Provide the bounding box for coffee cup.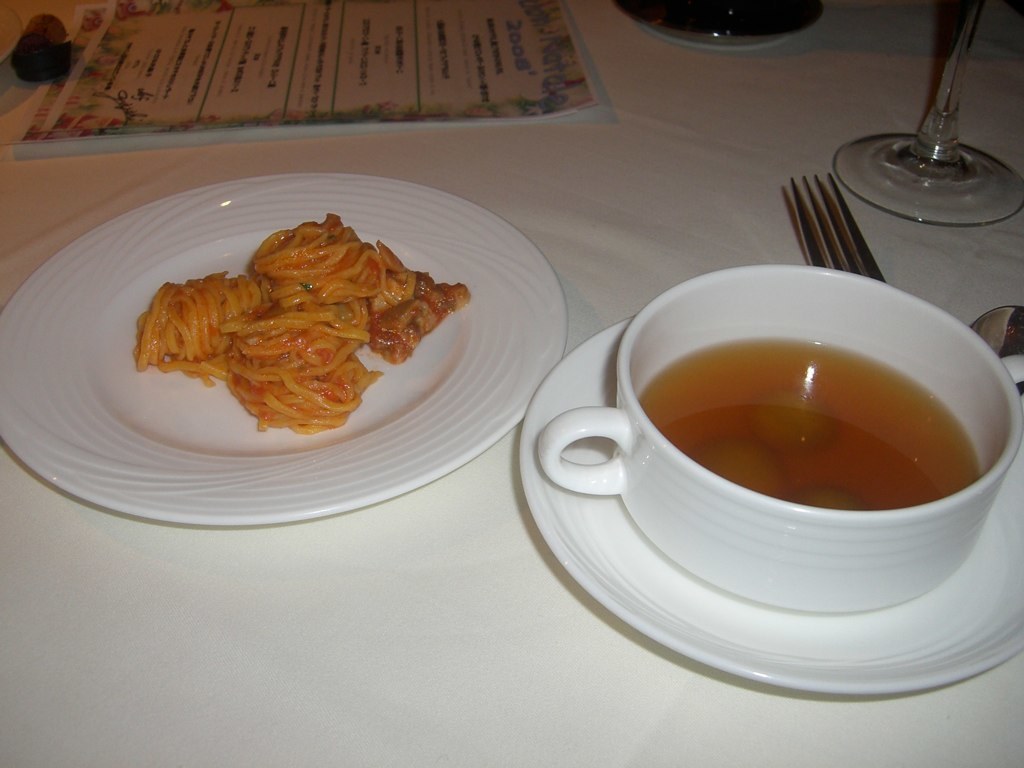
l=535, t=264, r=1023, b=618.
